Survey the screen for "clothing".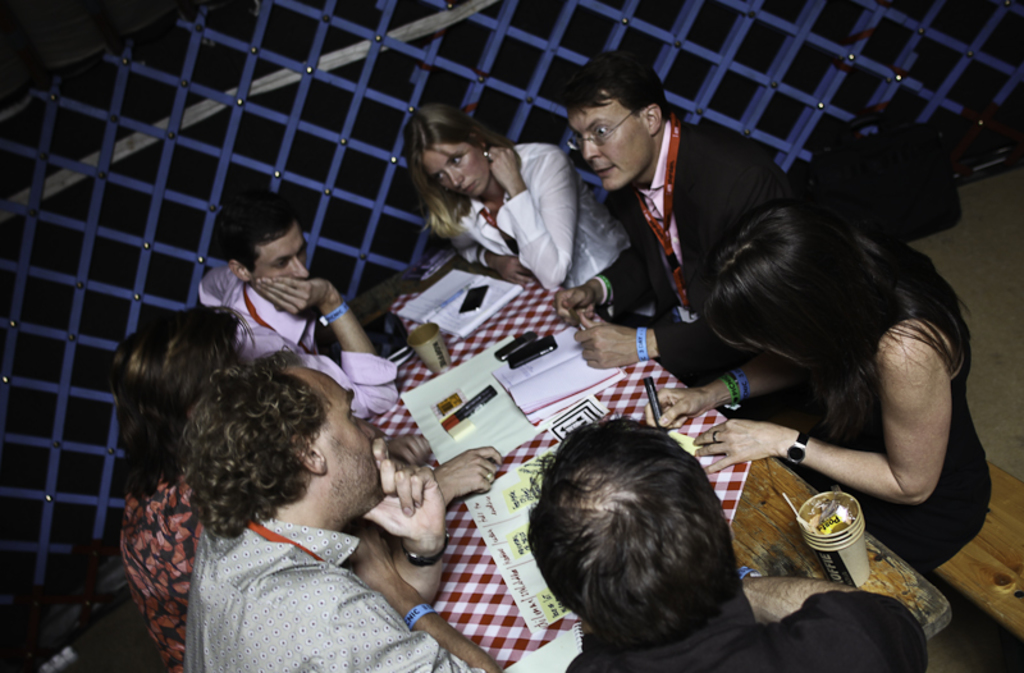
Survey found: (730,233,993,573).
